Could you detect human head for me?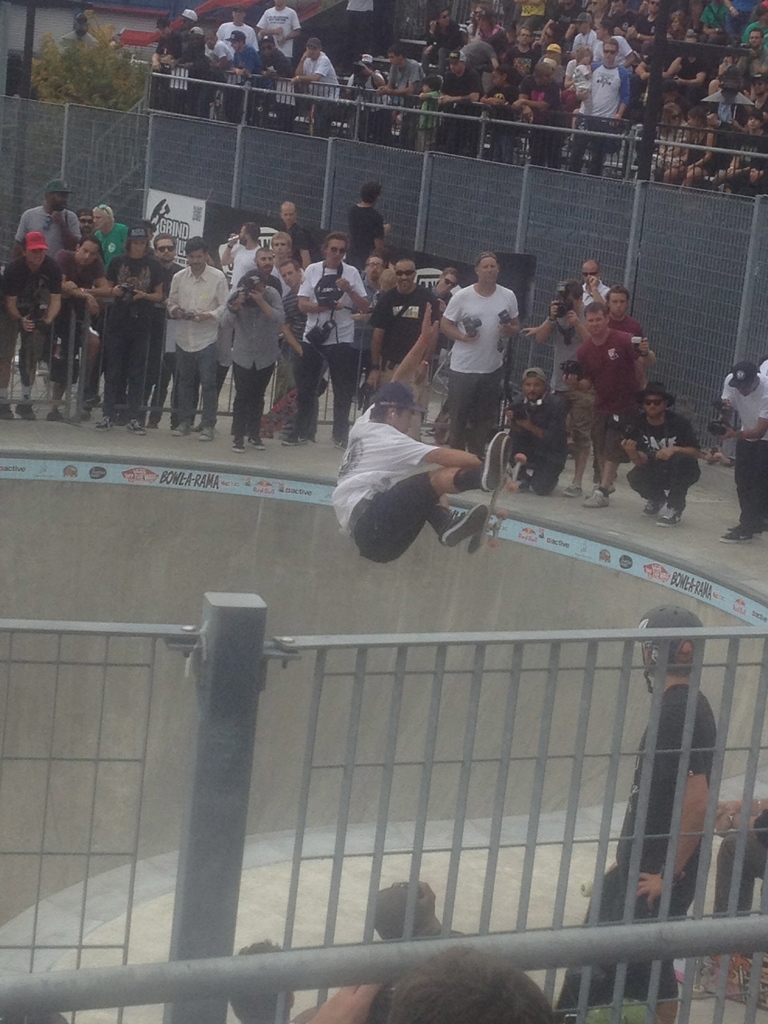
Detection result: pyautogui.locateOnScreen(477, 10, 494, 38).
